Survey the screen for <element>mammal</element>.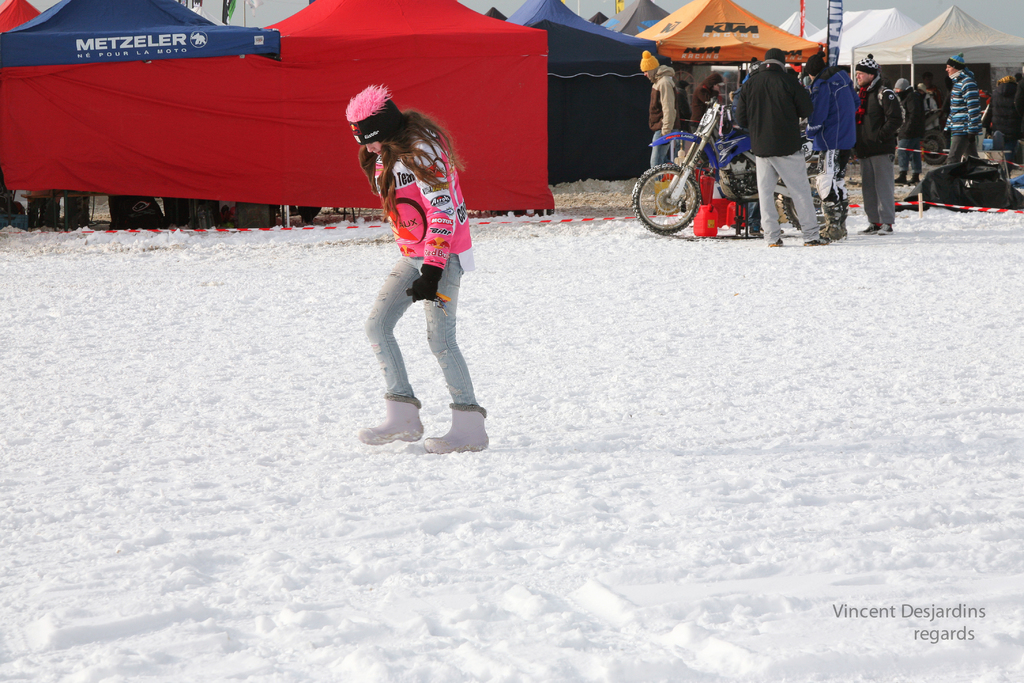
Survey found: (x1=808, y1=47, x2=858, y2=250).
